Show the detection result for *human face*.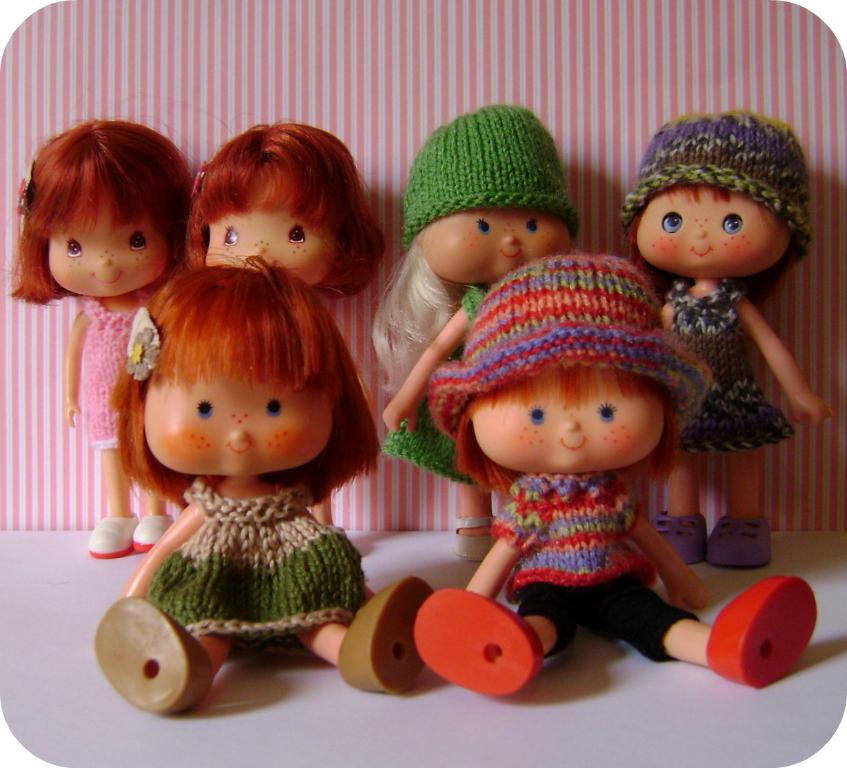
x1=421 y1=211 x2=570 y2=284.
